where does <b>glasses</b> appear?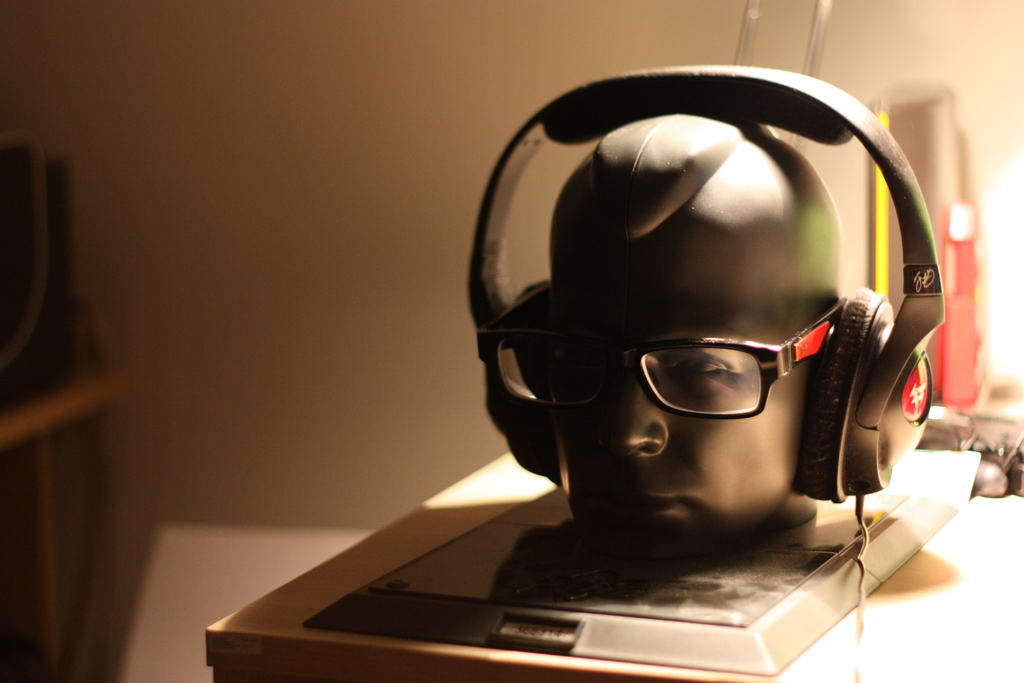
Appears at (506,308,876,441).
